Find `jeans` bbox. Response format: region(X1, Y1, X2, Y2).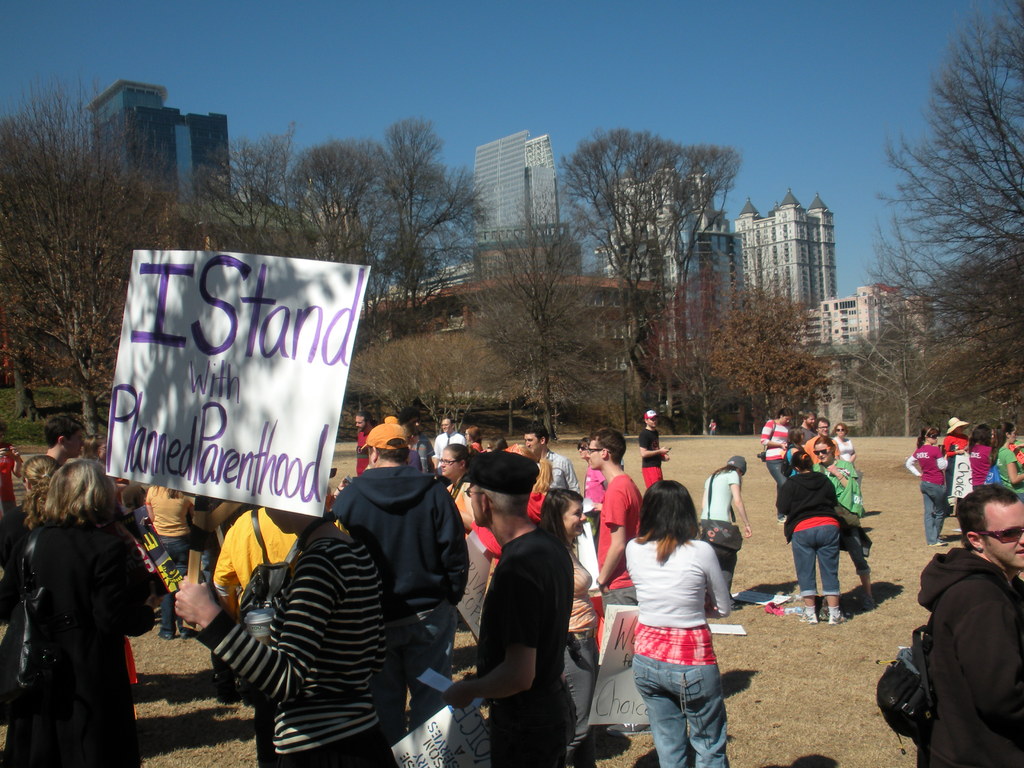
region(626, 655, 731, 755).
